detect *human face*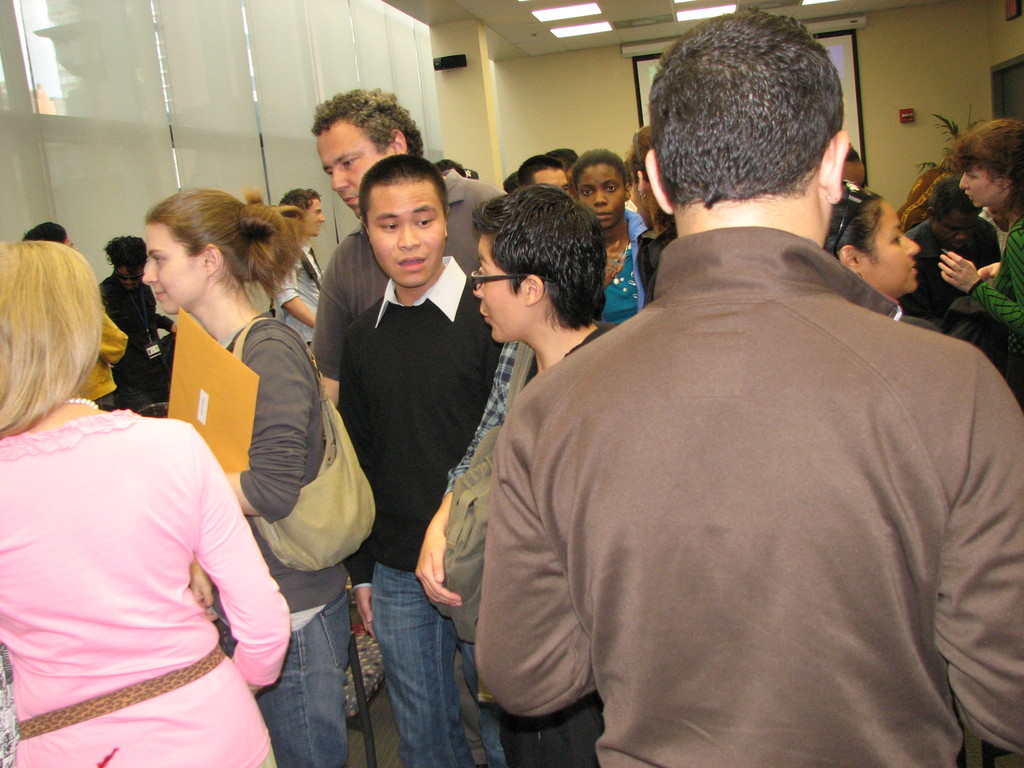
{"x1": 315, "y1": 129, "x2": 393, "y2": 219}
